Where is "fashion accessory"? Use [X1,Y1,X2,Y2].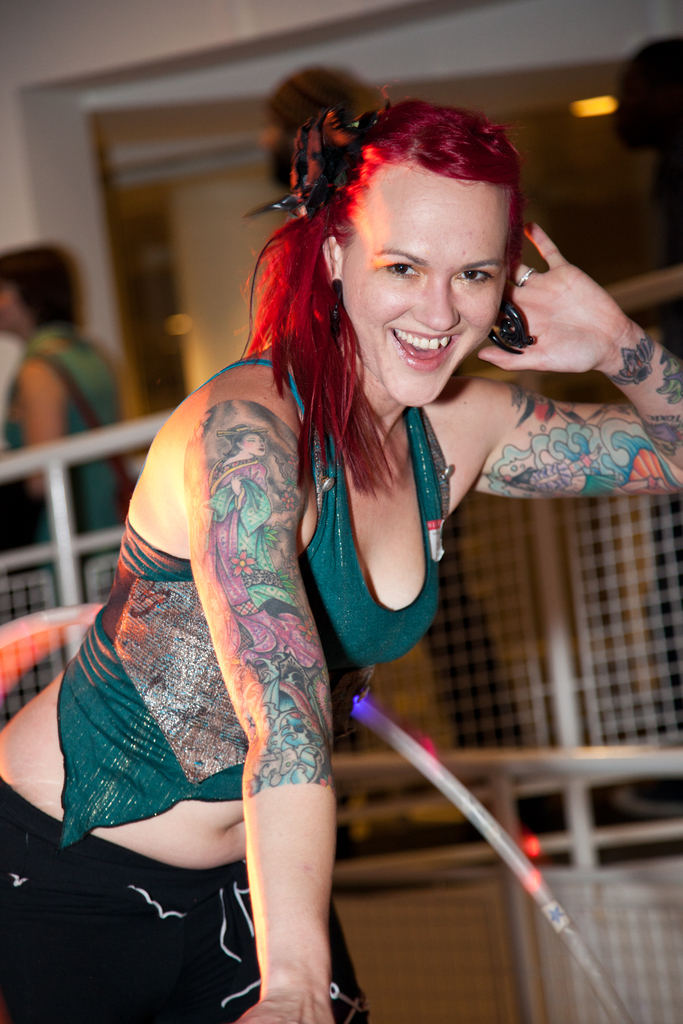
[329,277,343,340].
